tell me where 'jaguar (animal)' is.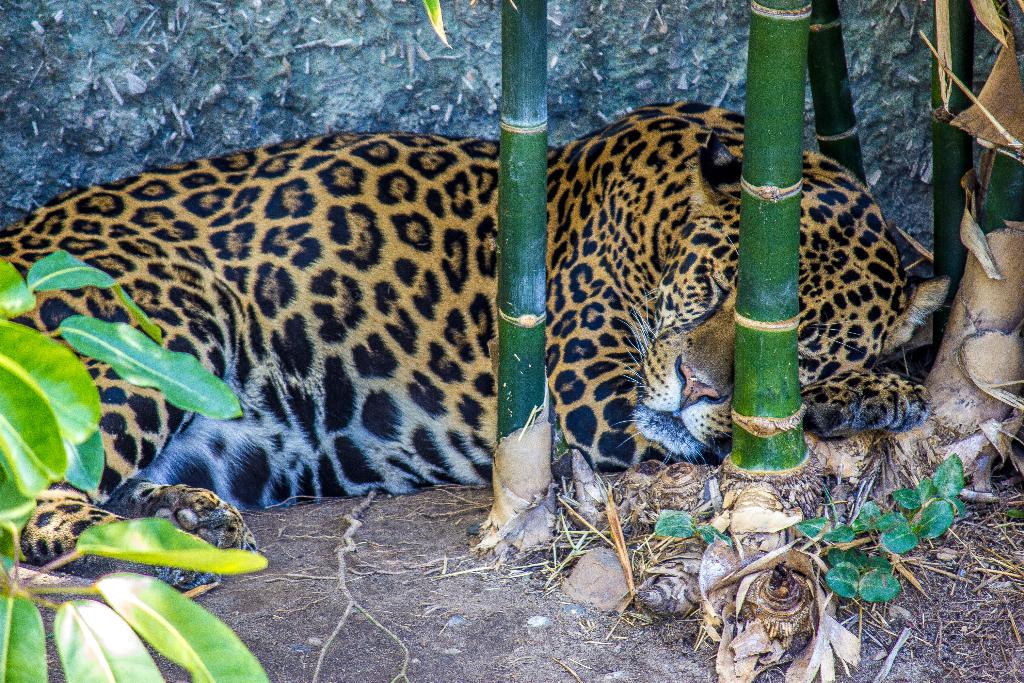
'jaguar (animal)' is at region(0, 98, 952, 597).
